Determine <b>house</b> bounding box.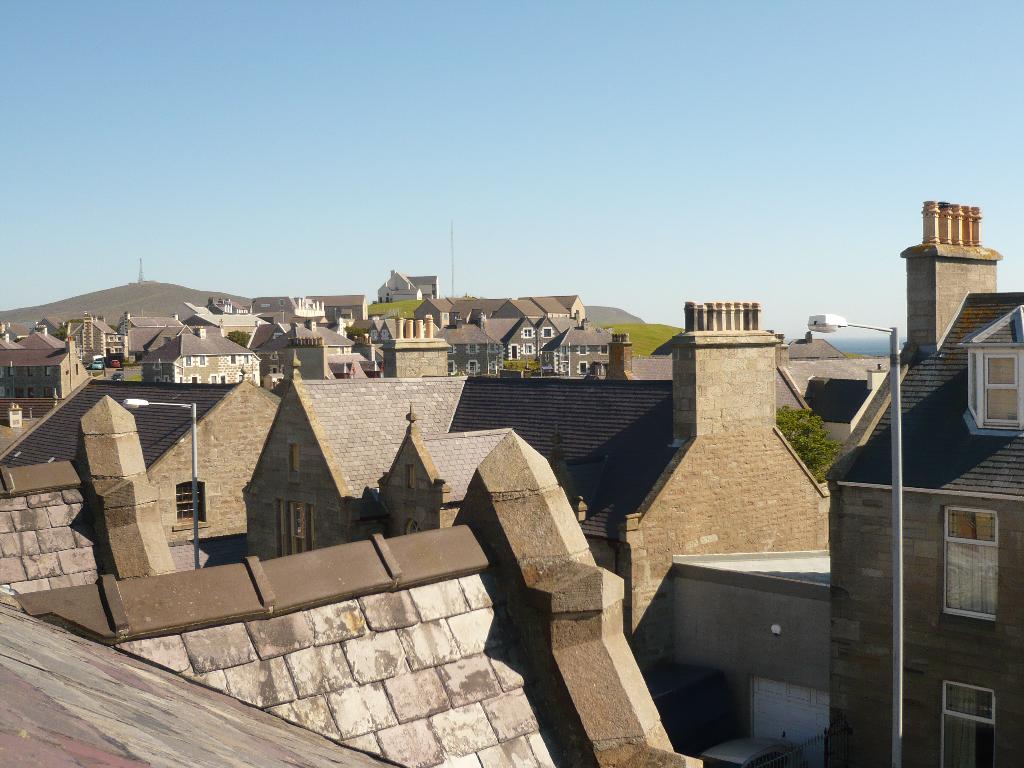
Determined: [536,319,643,381].
